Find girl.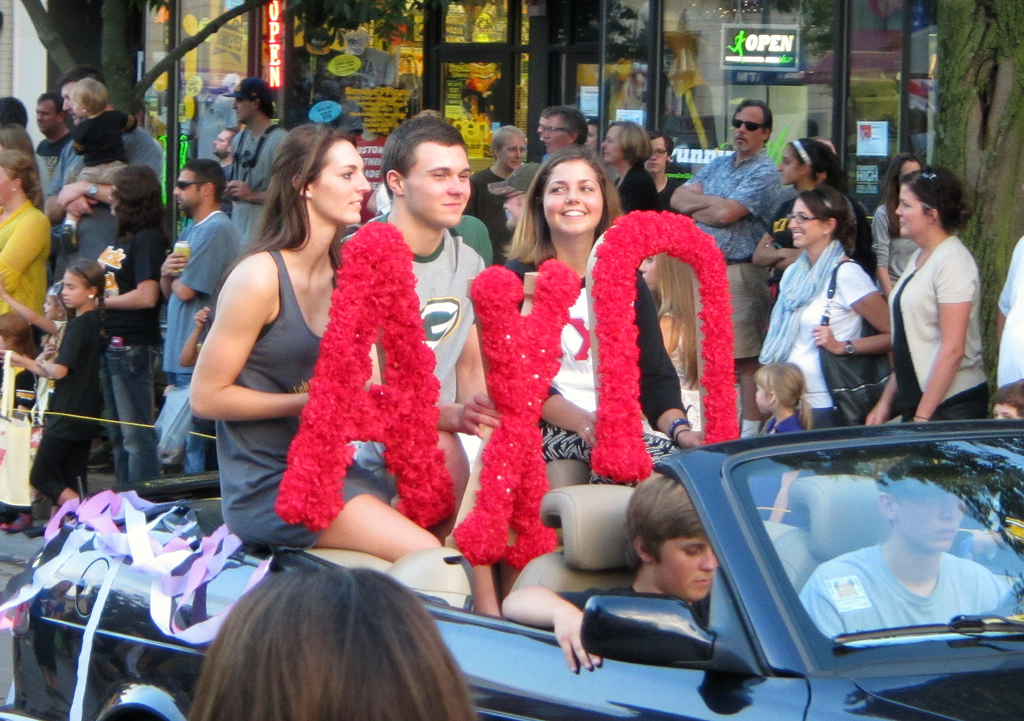
region(0, 281, 76, 413).
